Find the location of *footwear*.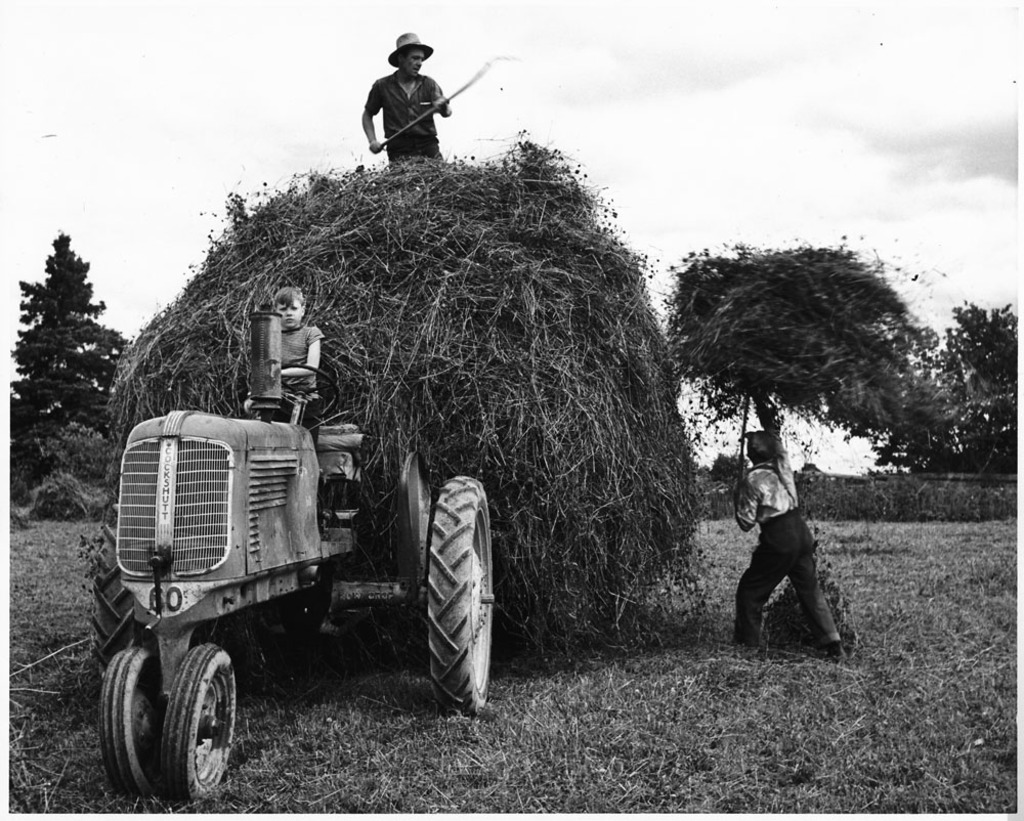
Location: 827 643 849 658.
